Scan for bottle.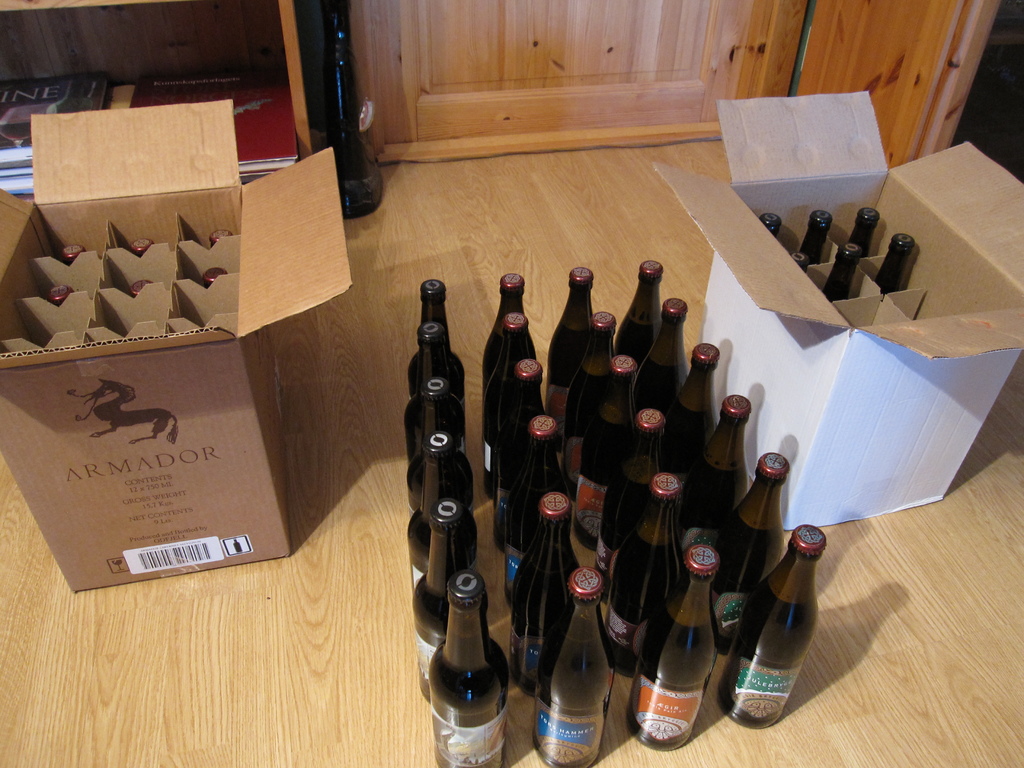
Scan result: <region>843, 204, 879, 260</region>.
